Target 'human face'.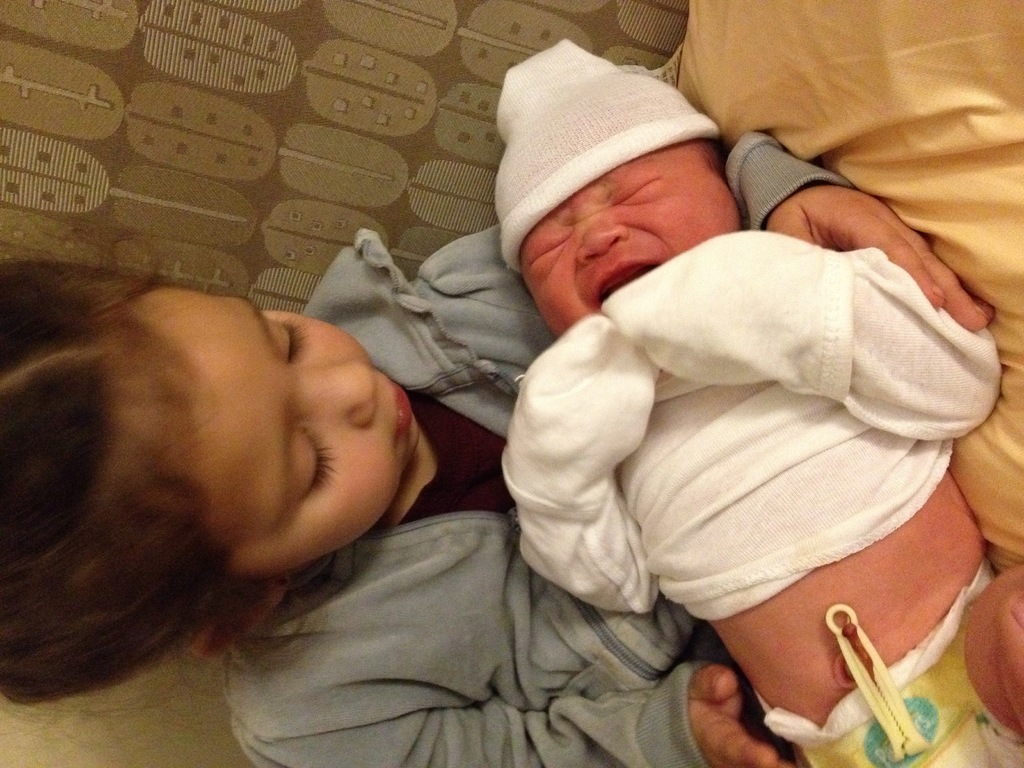
Target region: left=509, top=112, right=715, bottom=323.
